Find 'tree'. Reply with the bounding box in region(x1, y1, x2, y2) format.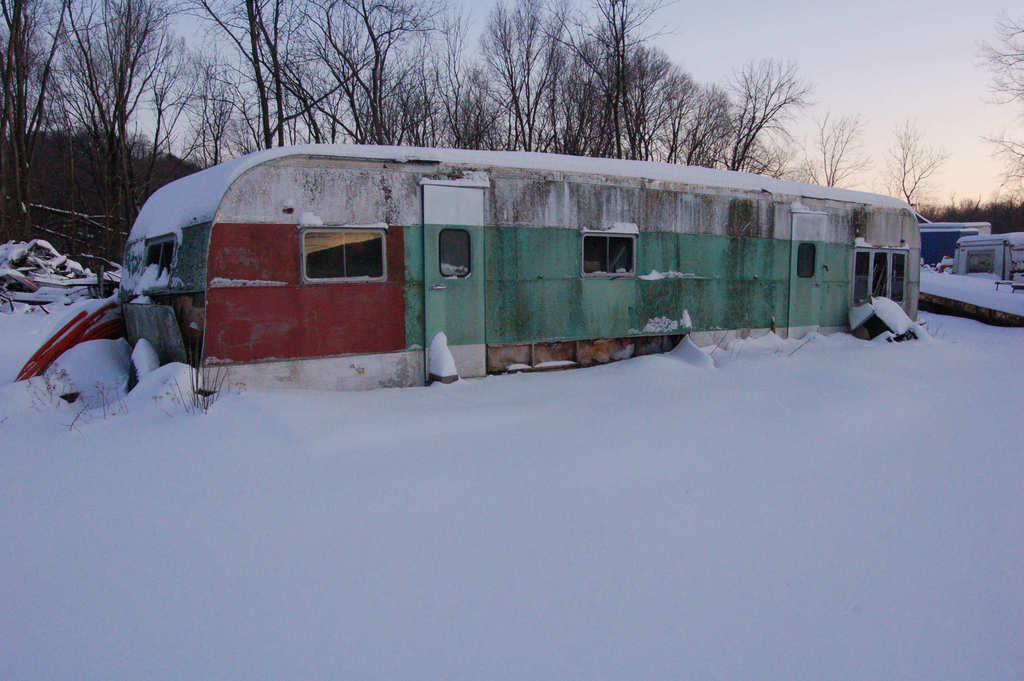
region(193, 0, 383, 154).
